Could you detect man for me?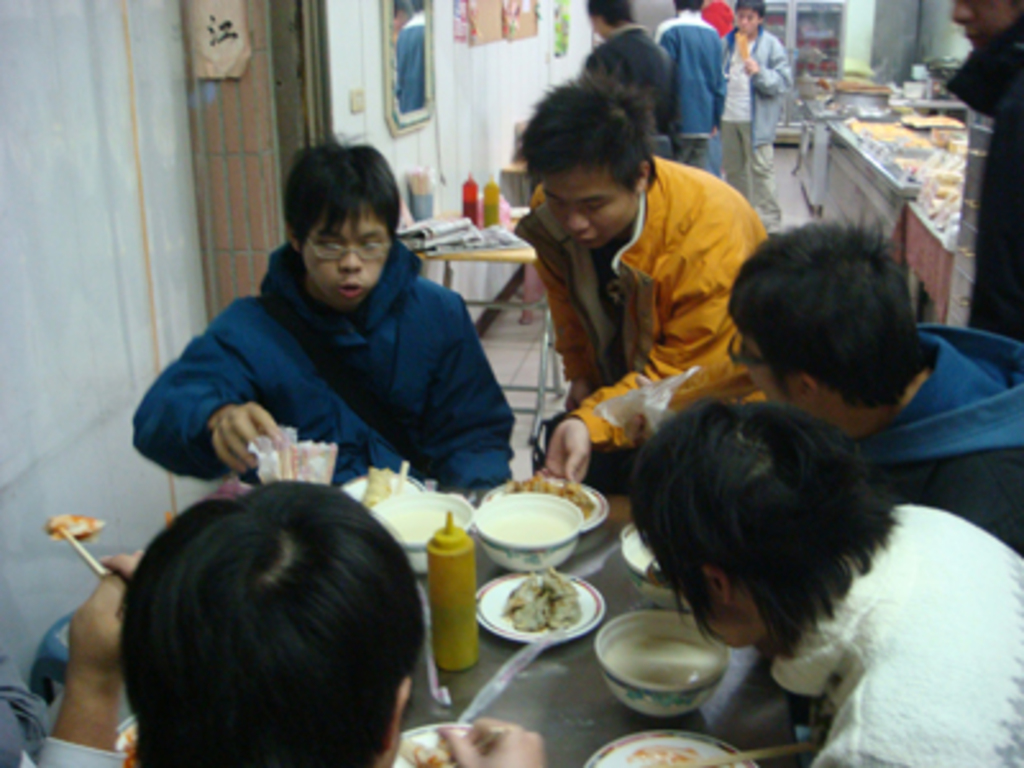
Detection result: Rect(489, 82, 778, 494).
